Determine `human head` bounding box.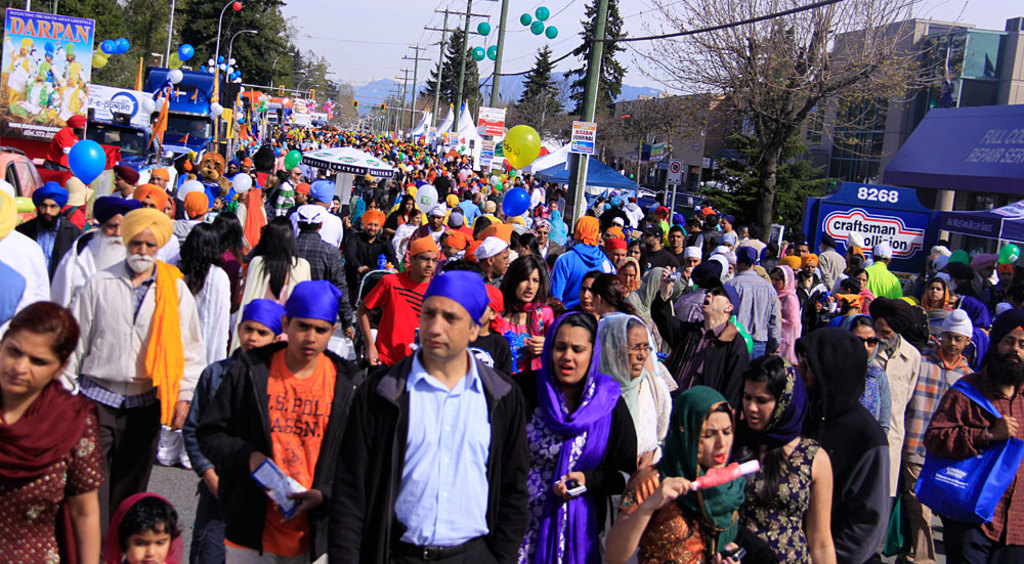
Determined: 98,198,127,254.
